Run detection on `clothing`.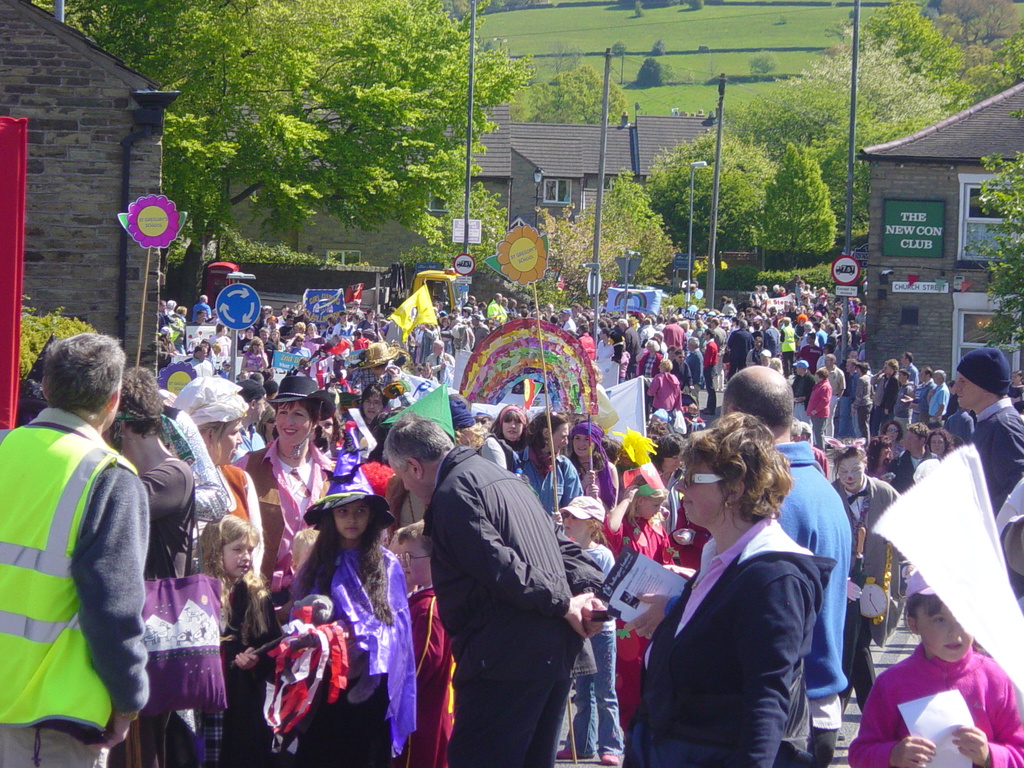
Result: (850, 641, 1023, 767).
